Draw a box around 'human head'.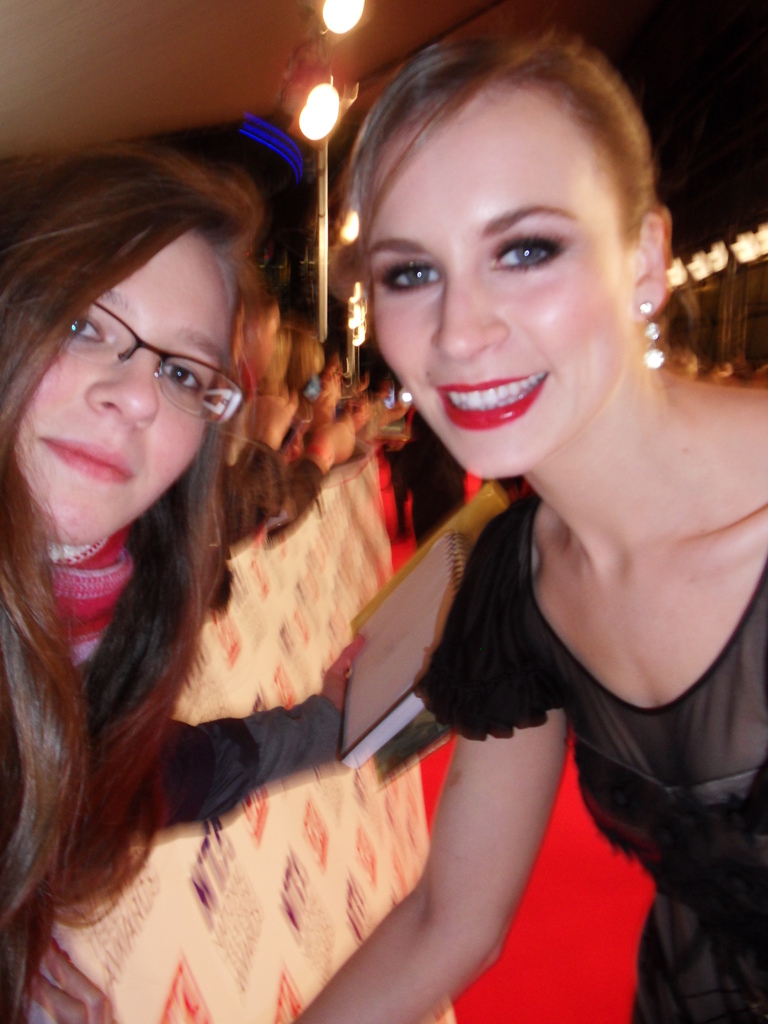
359/8/723/476.
